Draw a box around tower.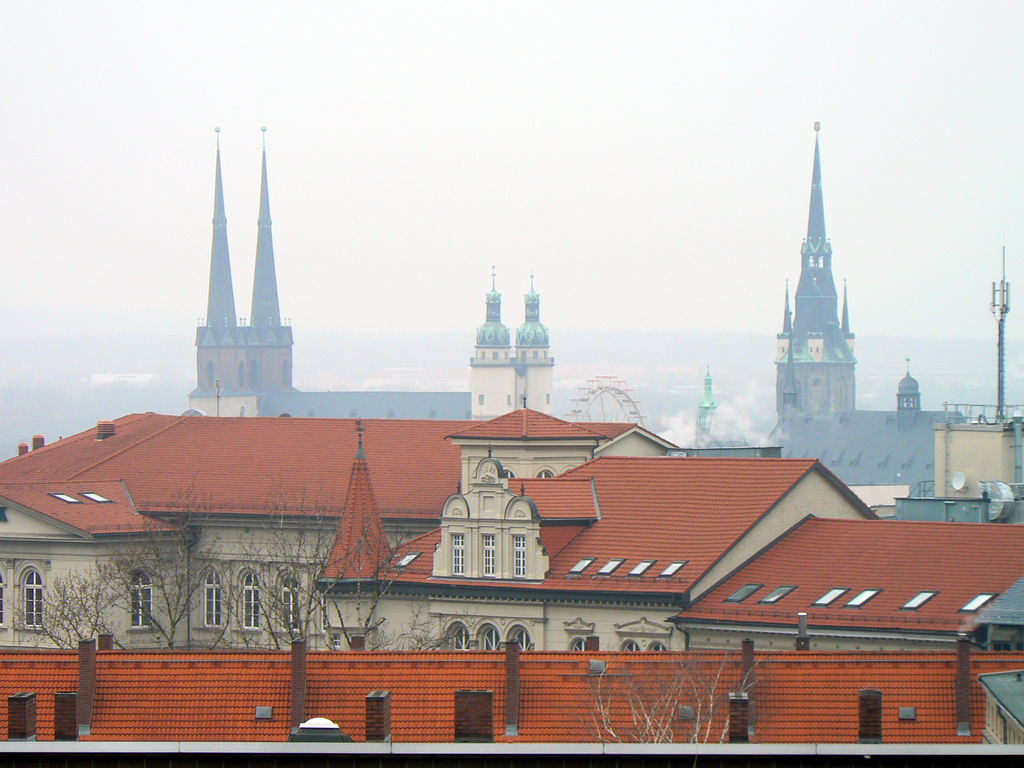
x1=472, y1=273, x2=521, y2=415.
